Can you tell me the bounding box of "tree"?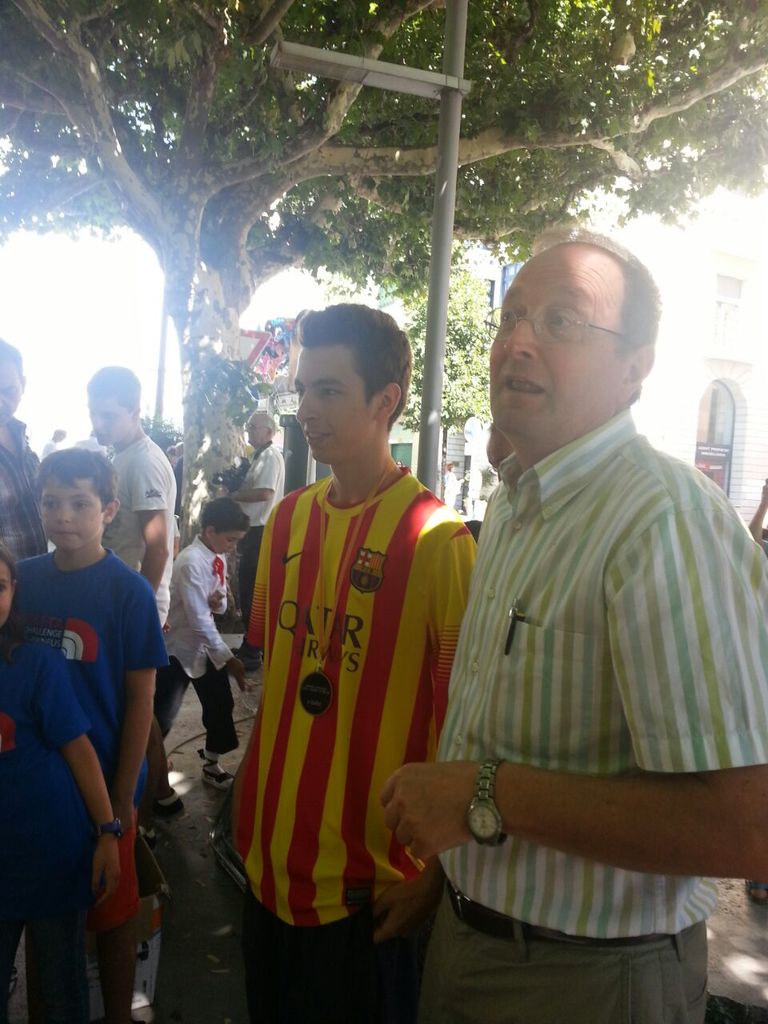
0 0 767 628.
